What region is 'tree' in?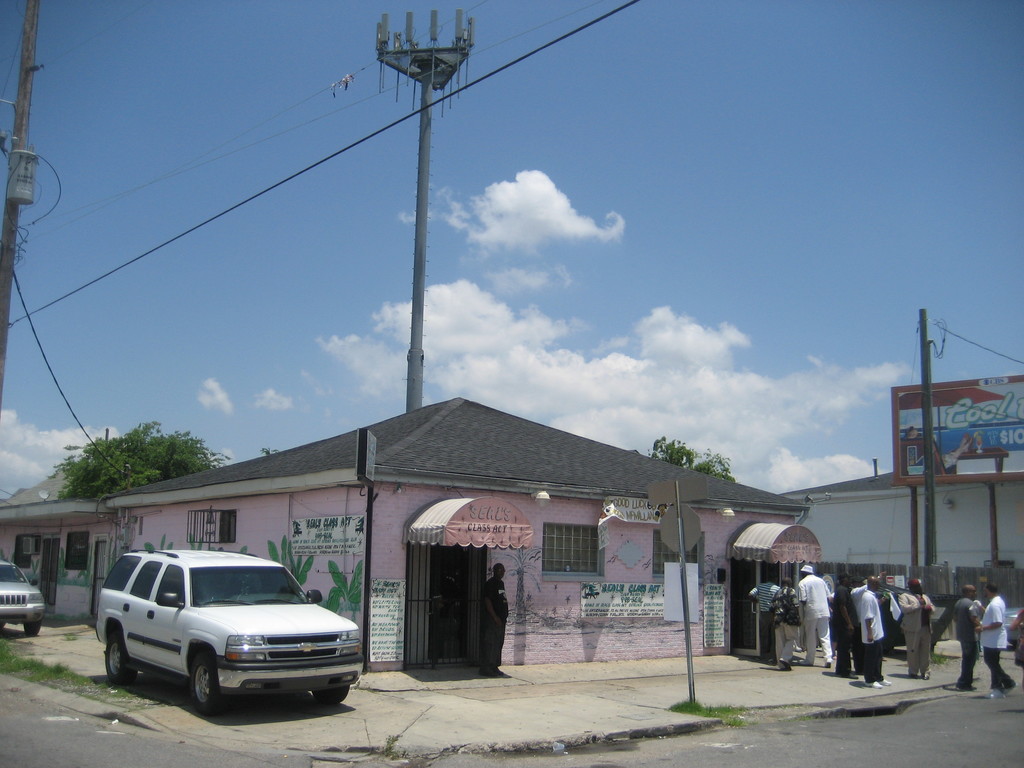
Rect(648, 435, 733, 477).
